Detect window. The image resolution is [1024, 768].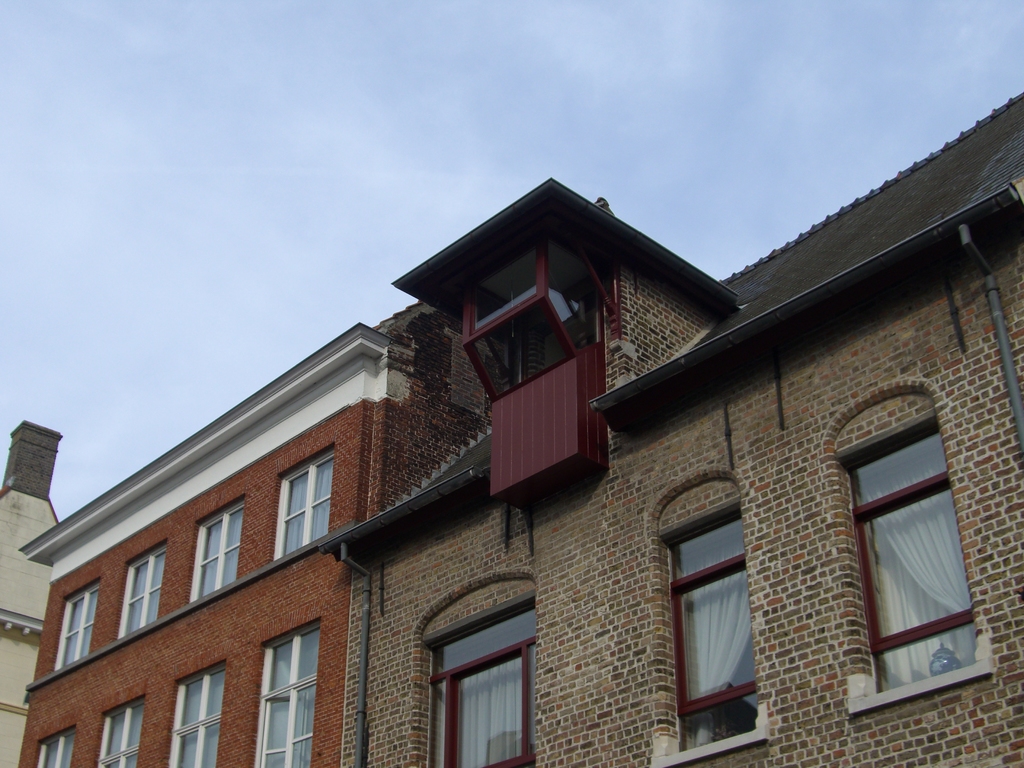
96:700:143:767.
